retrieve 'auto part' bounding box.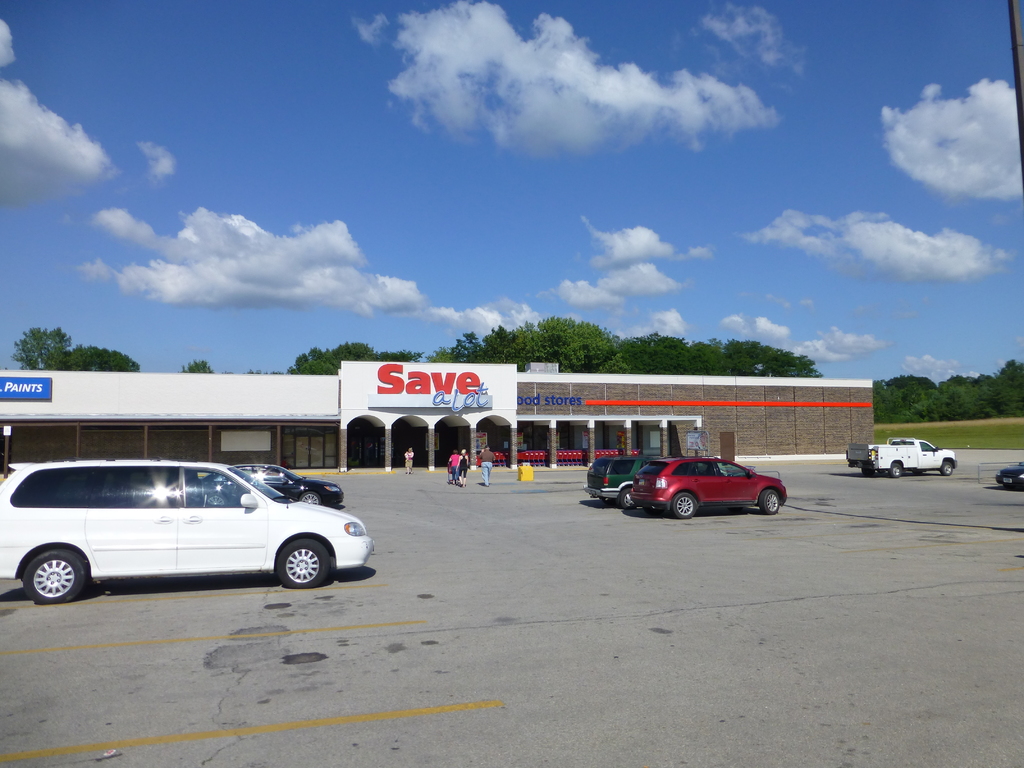
Bounding box: 1, 462, 374, 573.
